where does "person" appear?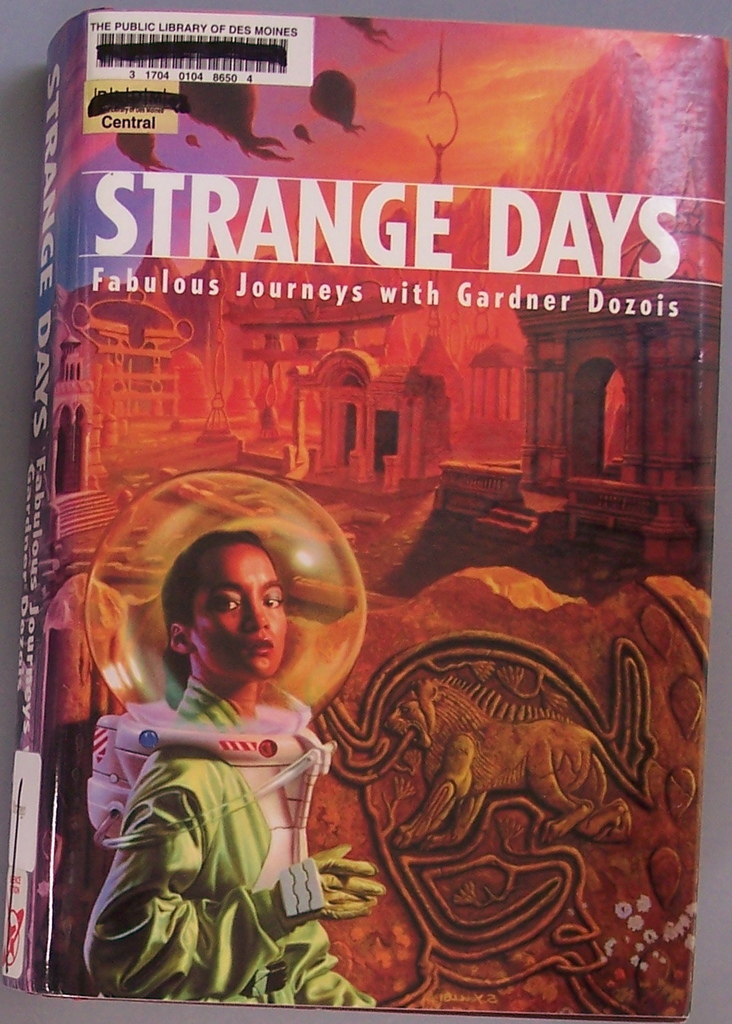
Appears at Rect(84, 530, 389, 1012).
